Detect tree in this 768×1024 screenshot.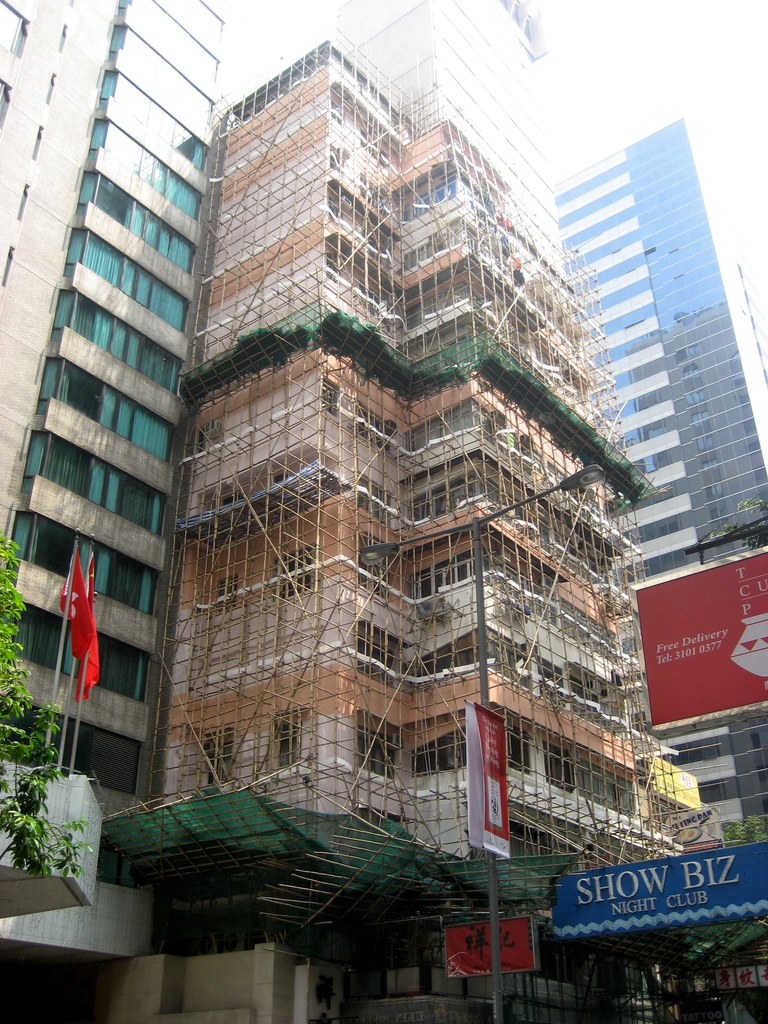
Detection: pyautogui.locateOnScreen(6, 541, 90, 867).
